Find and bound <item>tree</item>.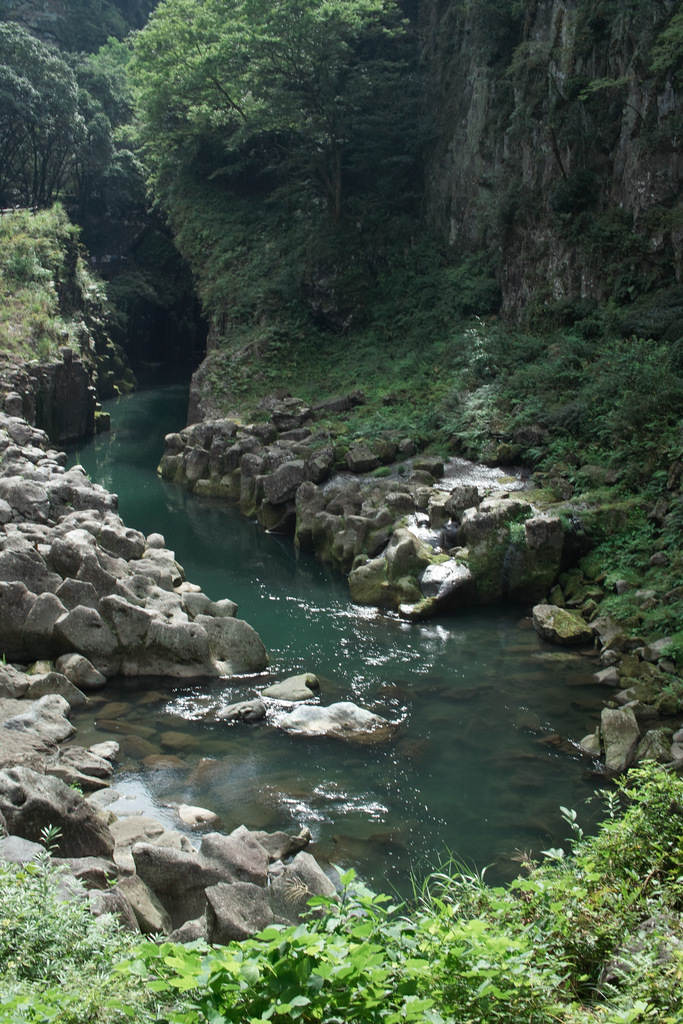
Bound: bbox(101, 0, 428, 227).
